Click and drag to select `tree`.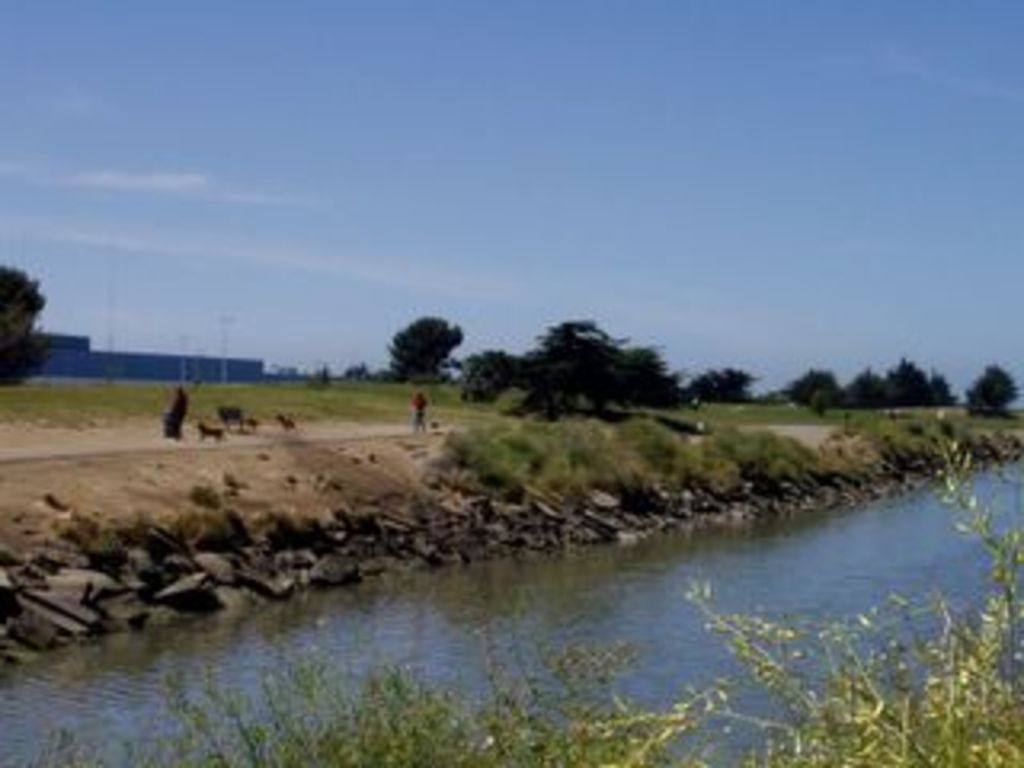
Selection: (left=784, top=368, right=842, bottom=413).
